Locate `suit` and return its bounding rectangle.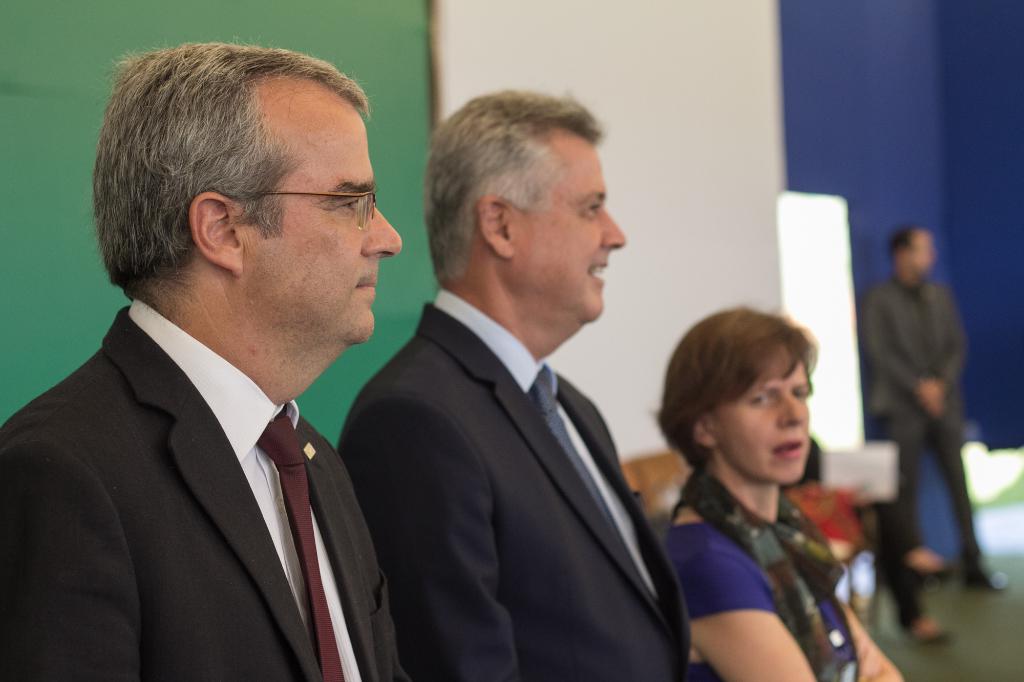
l=860, t=274, r=984, b=579.
